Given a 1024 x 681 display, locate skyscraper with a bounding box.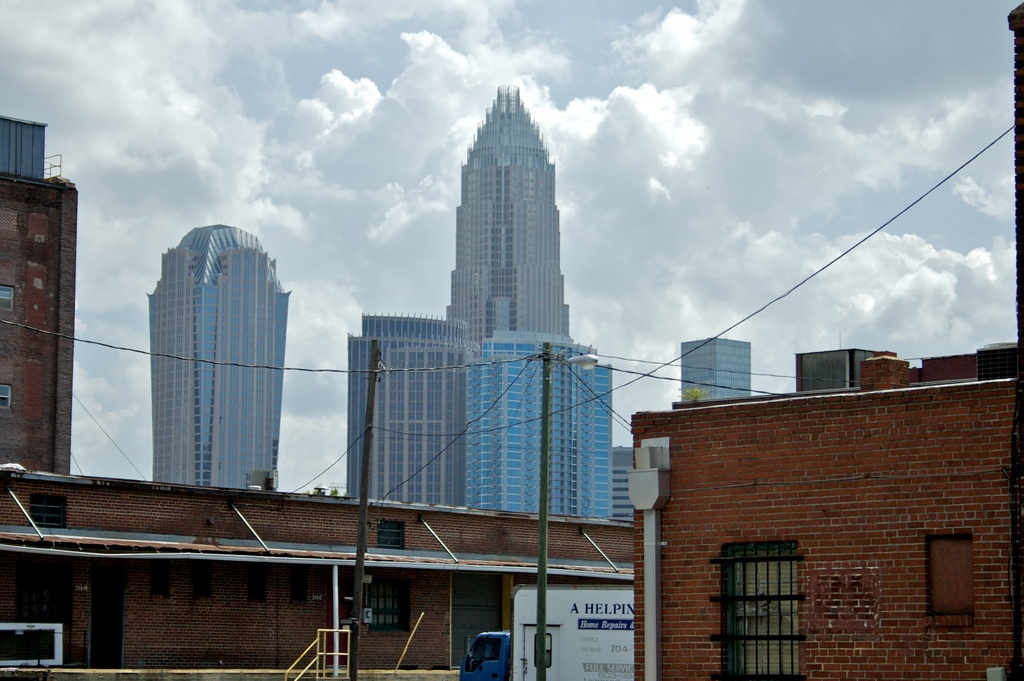
Located: x1=146, y1=220, x2=279, y2=487.
